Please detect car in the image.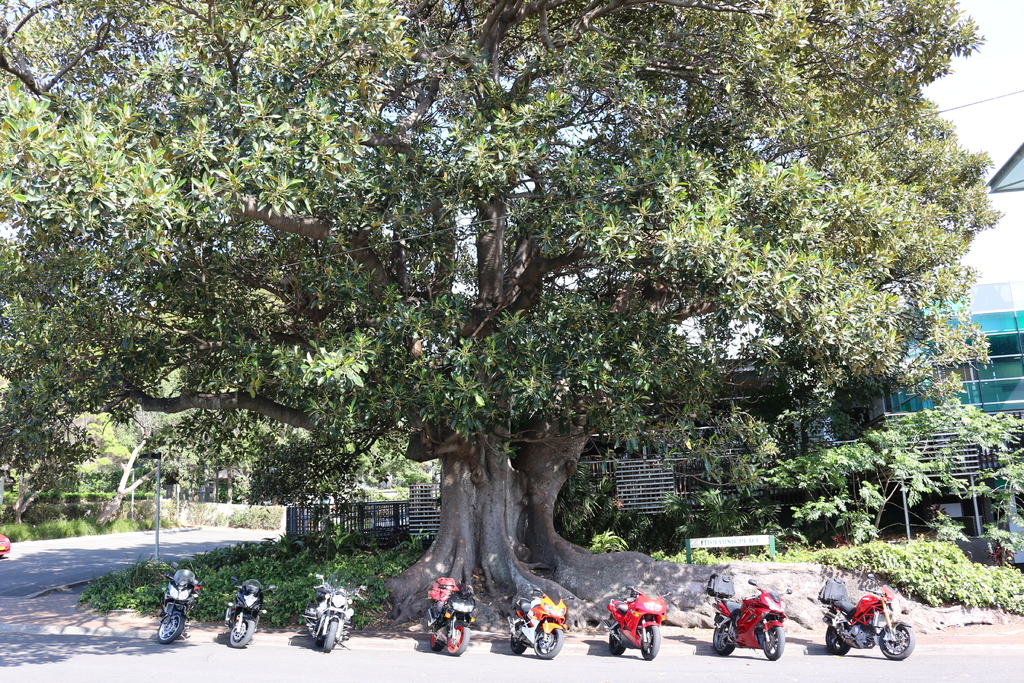
(left=0, top=530, right=10, bottom=560).
